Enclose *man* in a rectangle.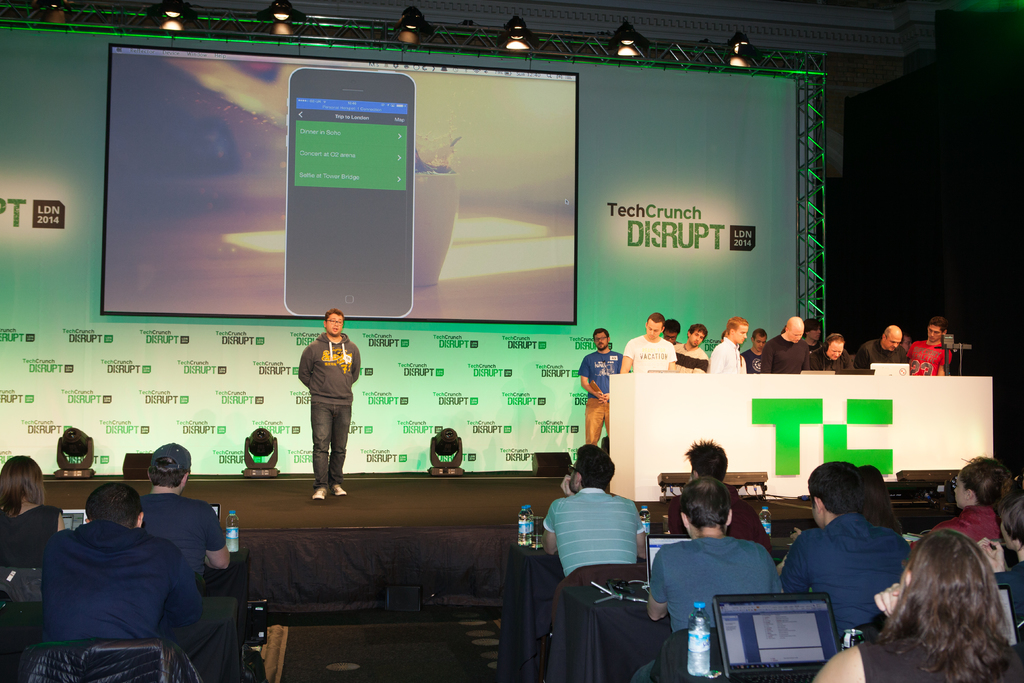
locate(740, 327, 767, 371).
